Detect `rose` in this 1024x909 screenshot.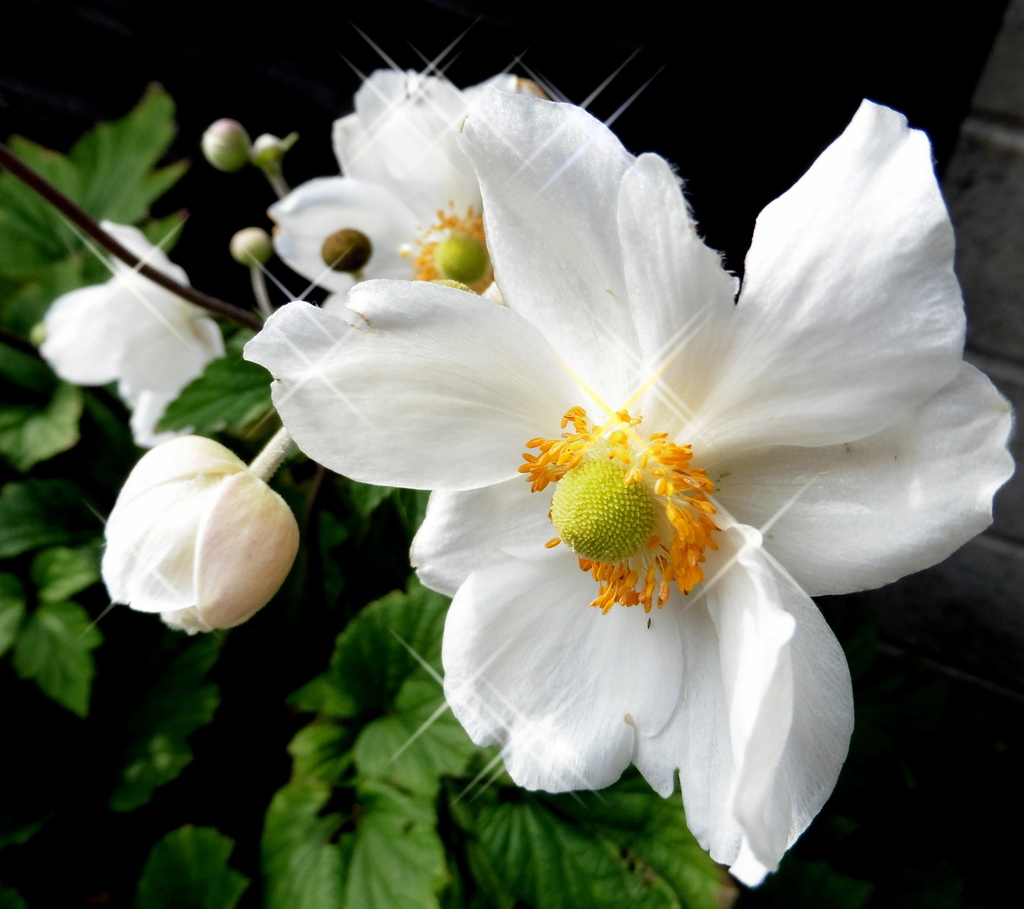
Detection: detection(239, 84, 1018, 889).
